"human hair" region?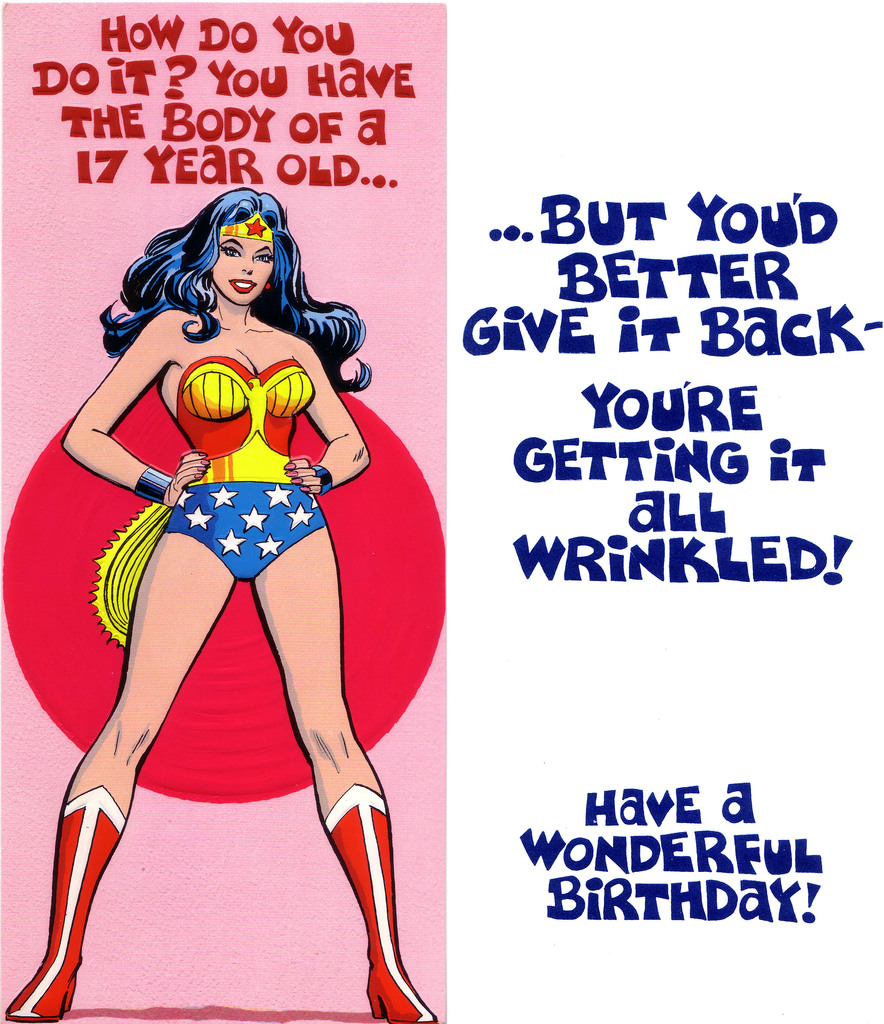
box(92, 183, 376, 392)
